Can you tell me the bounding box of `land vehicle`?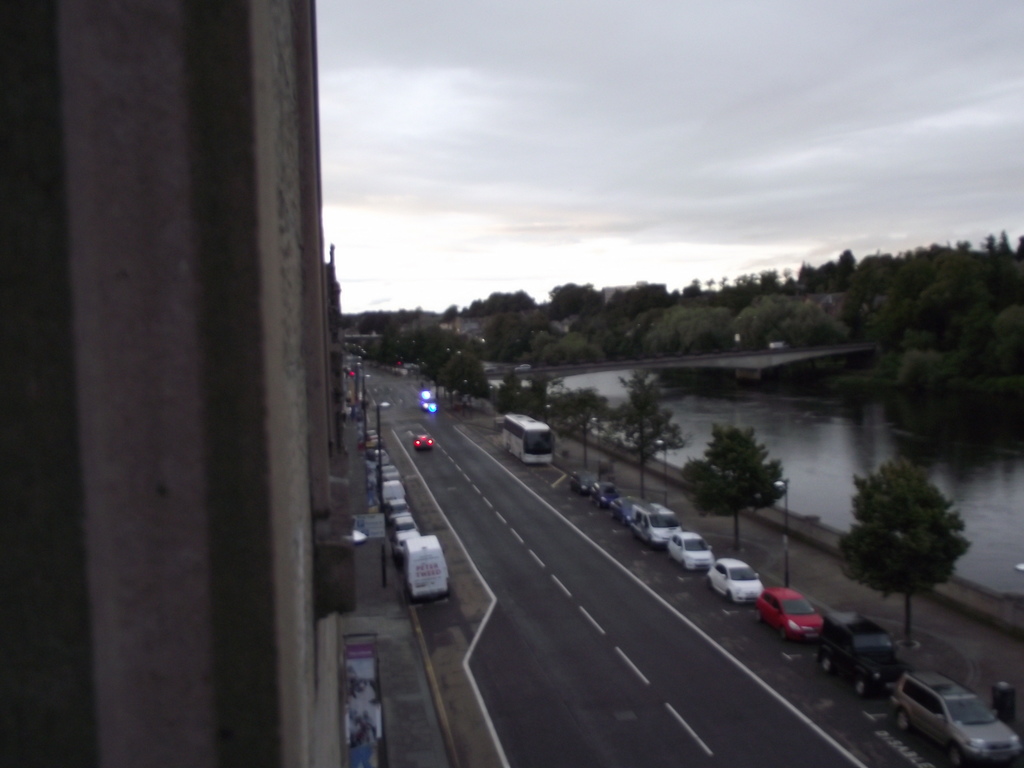
x1=402 y1=531 x2=418 y2=552.
